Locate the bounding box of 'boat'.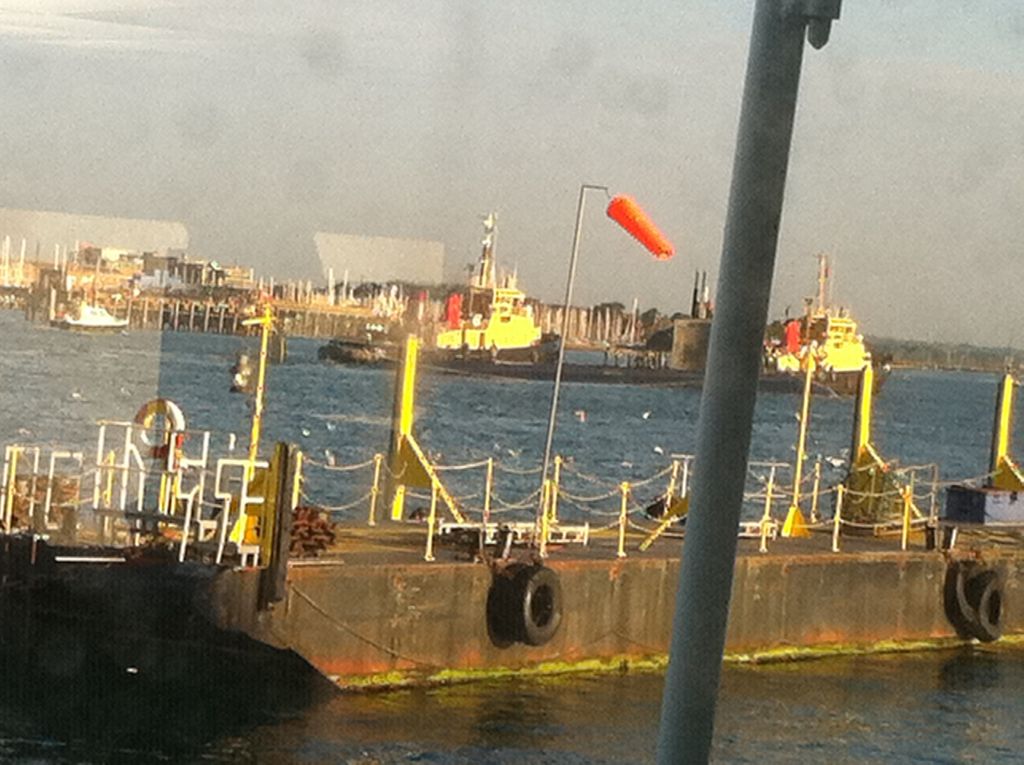
Bounding box: bbox=(0, 183, 1023, 712).
